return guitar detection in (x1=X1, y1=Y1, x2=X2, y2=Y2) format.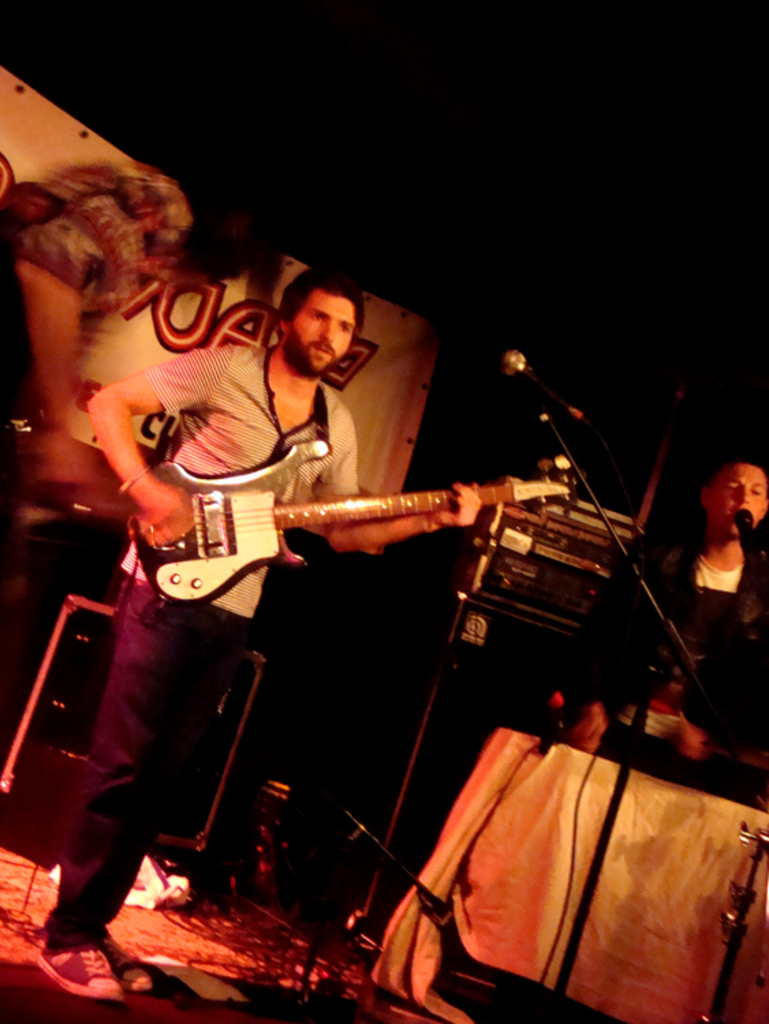
(x1=123, y1=445, x2=578, y2=616).
